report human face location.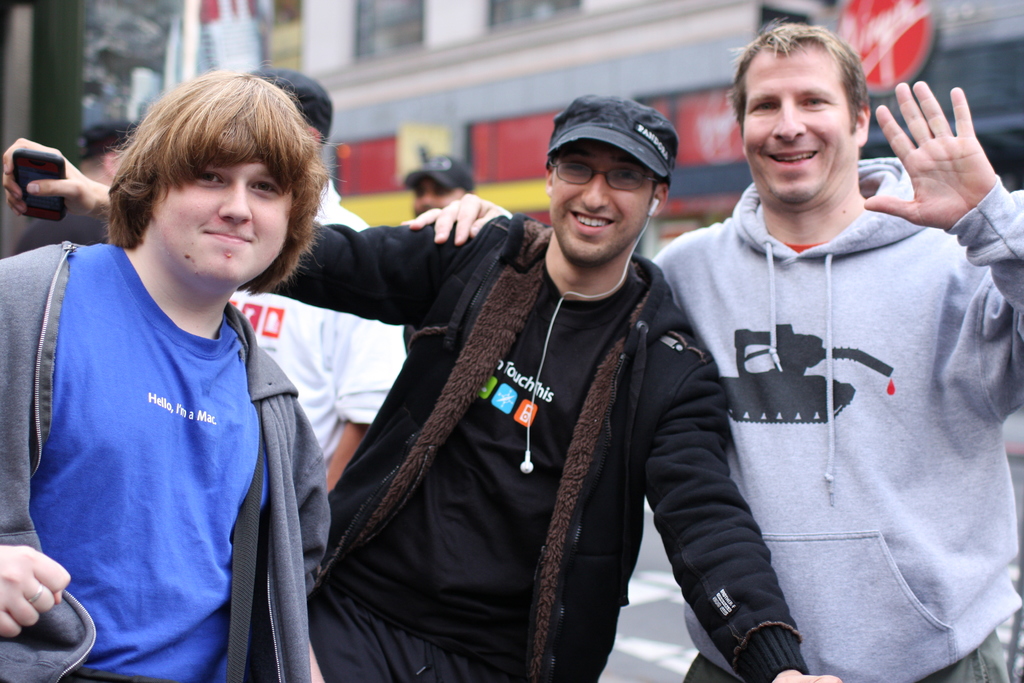
Report: rect(745, 45, 852, 199).
